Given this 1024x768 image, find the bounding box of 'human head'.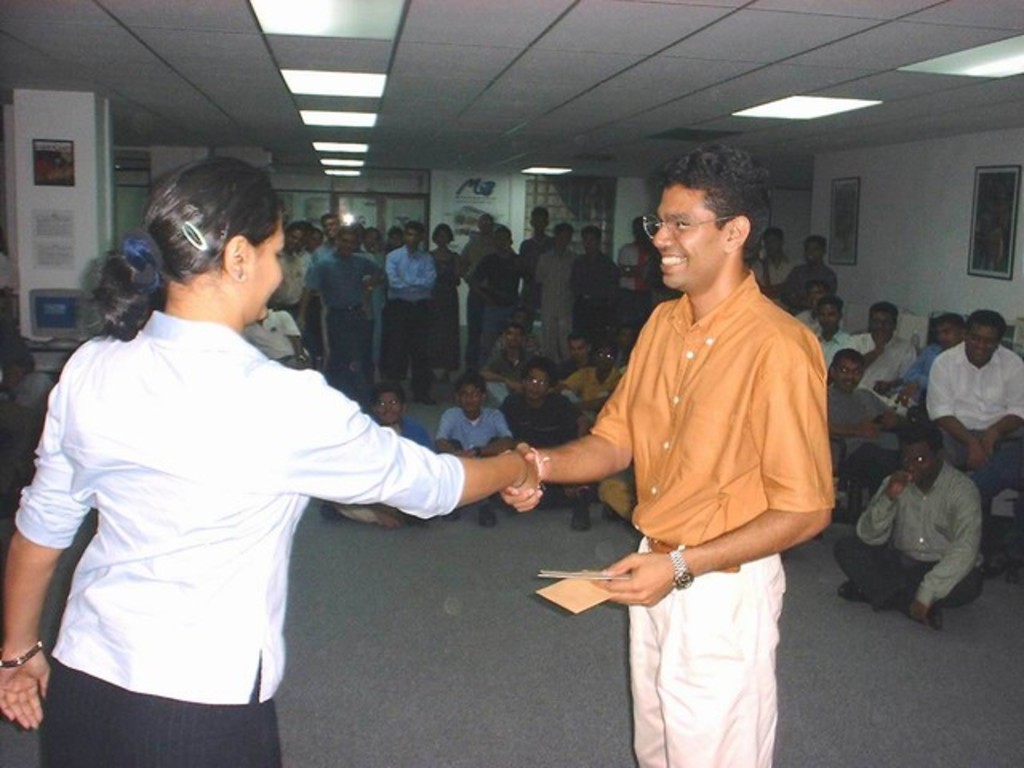
pyautogui.locateOnScreen(864, 298, 899, 341).
